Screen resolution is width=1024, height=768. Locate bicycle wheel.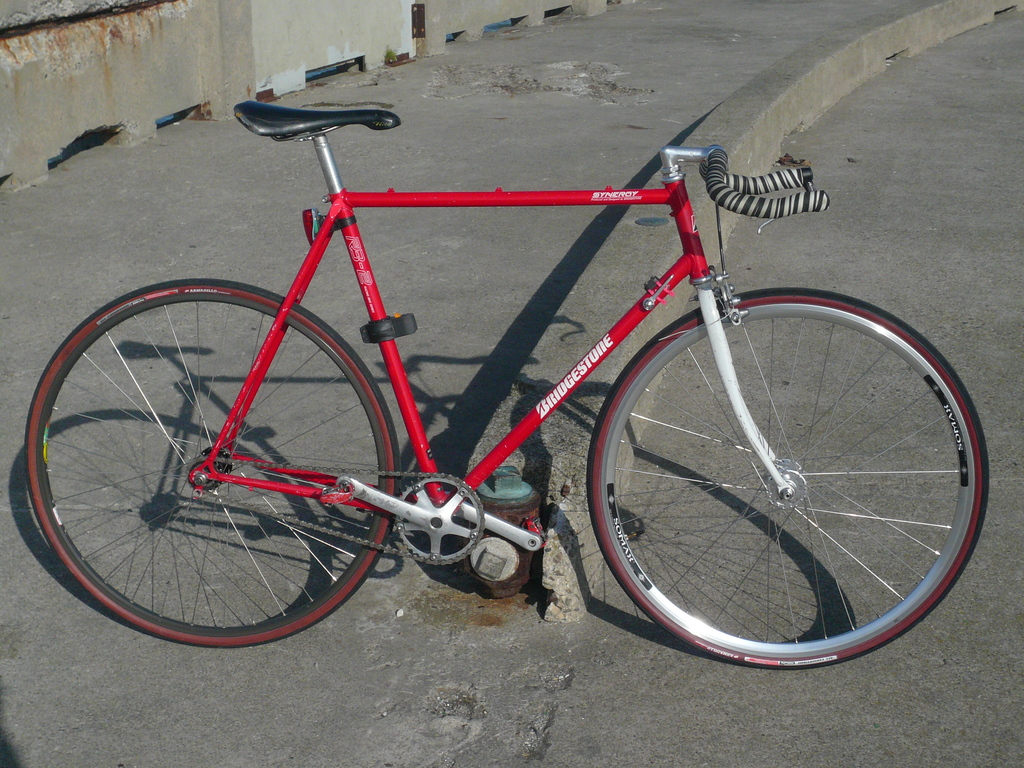
(x1=22, y1=281, x2=435, y2=656).
